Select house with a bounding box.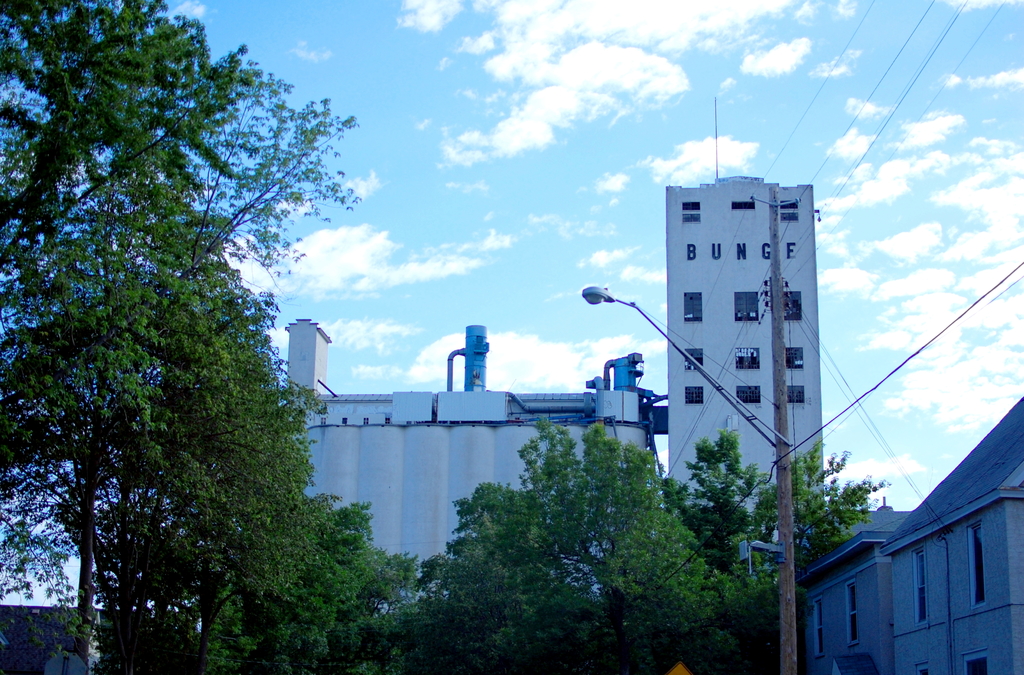
left=664, top=181, right=830, bottom=544.
